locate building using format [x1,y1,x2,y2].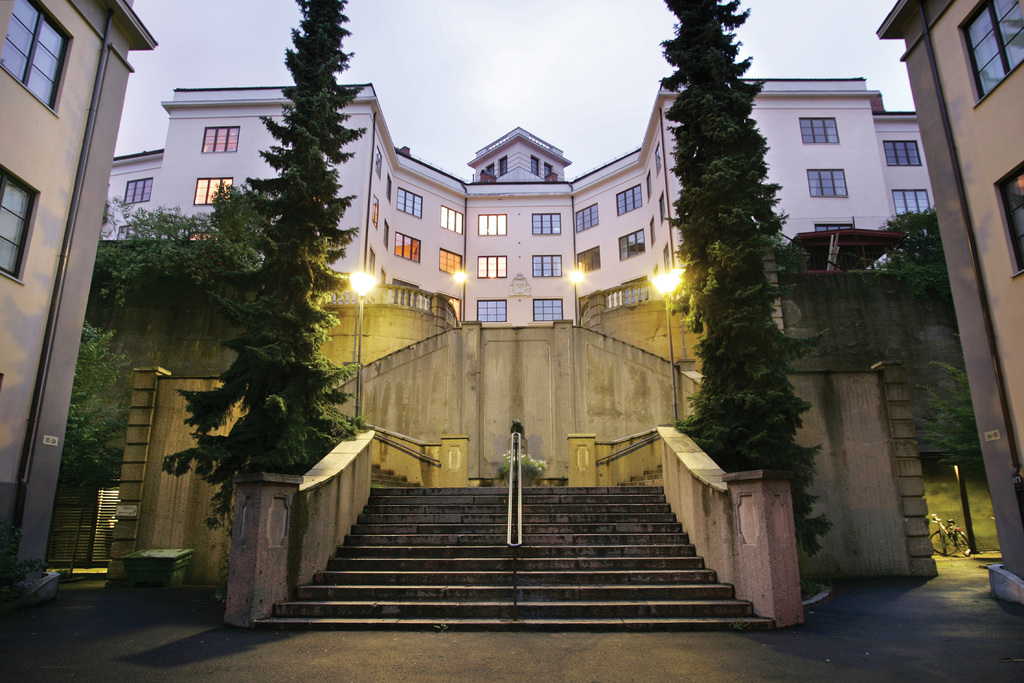
[879,0,1023,613].
